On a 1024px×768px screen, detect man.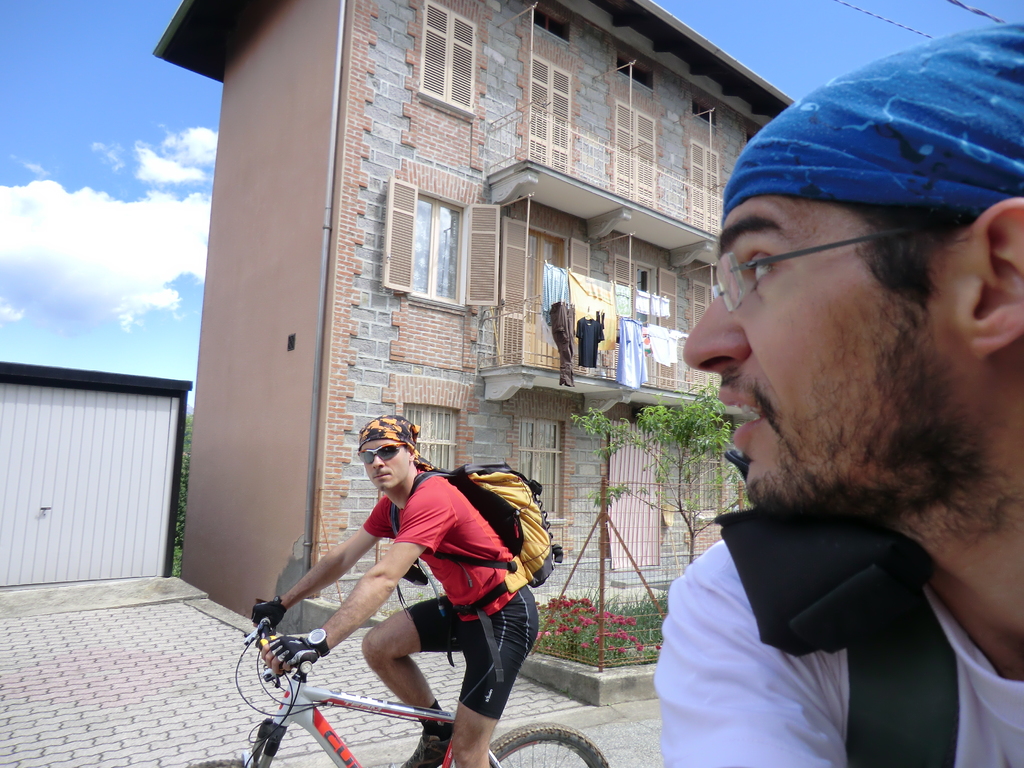
{"left": 621, "top": 116, "right": 1023, "bottom": 761}.
